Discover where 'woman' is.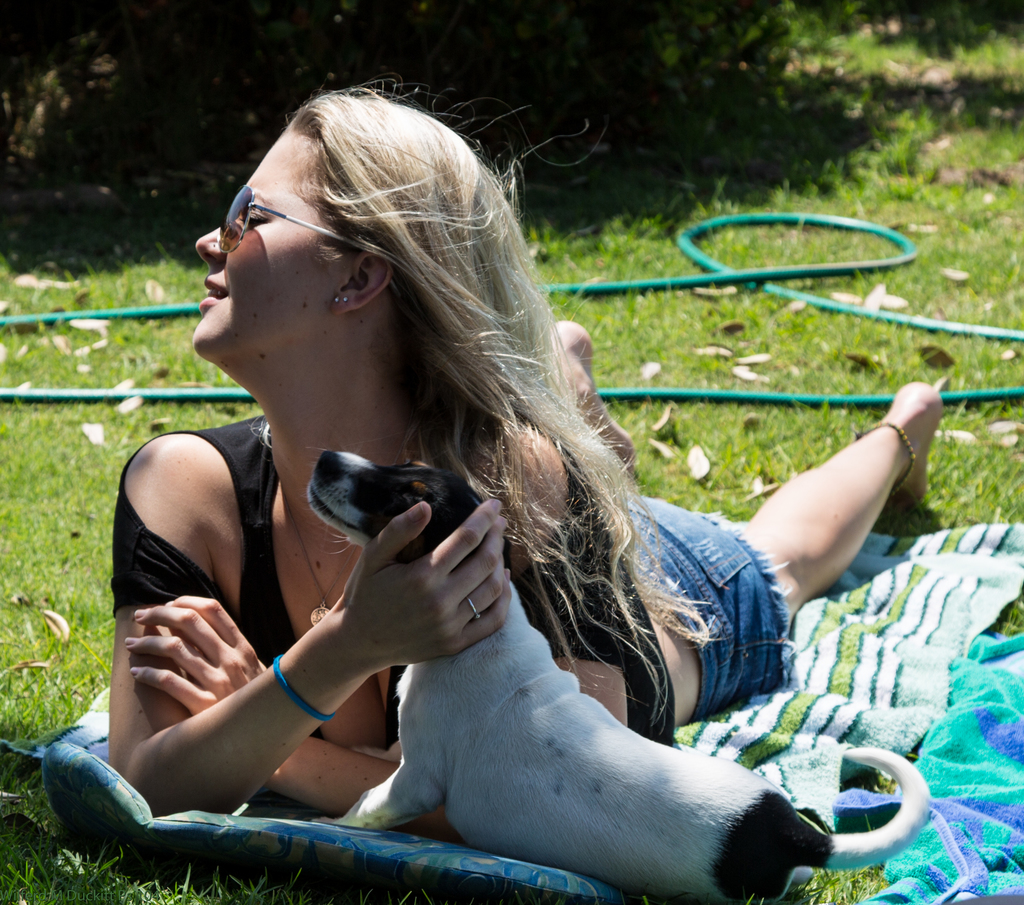
Discovered at 91,111,931,902.
